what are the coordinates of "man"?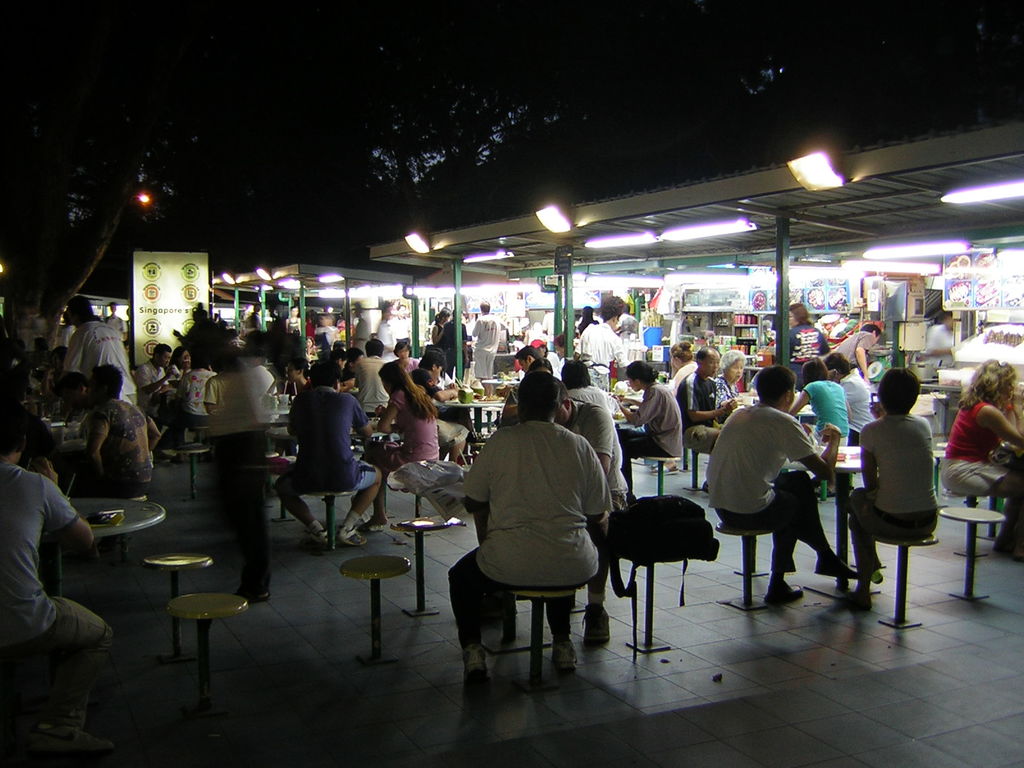
(548, 332, 579, 378).
